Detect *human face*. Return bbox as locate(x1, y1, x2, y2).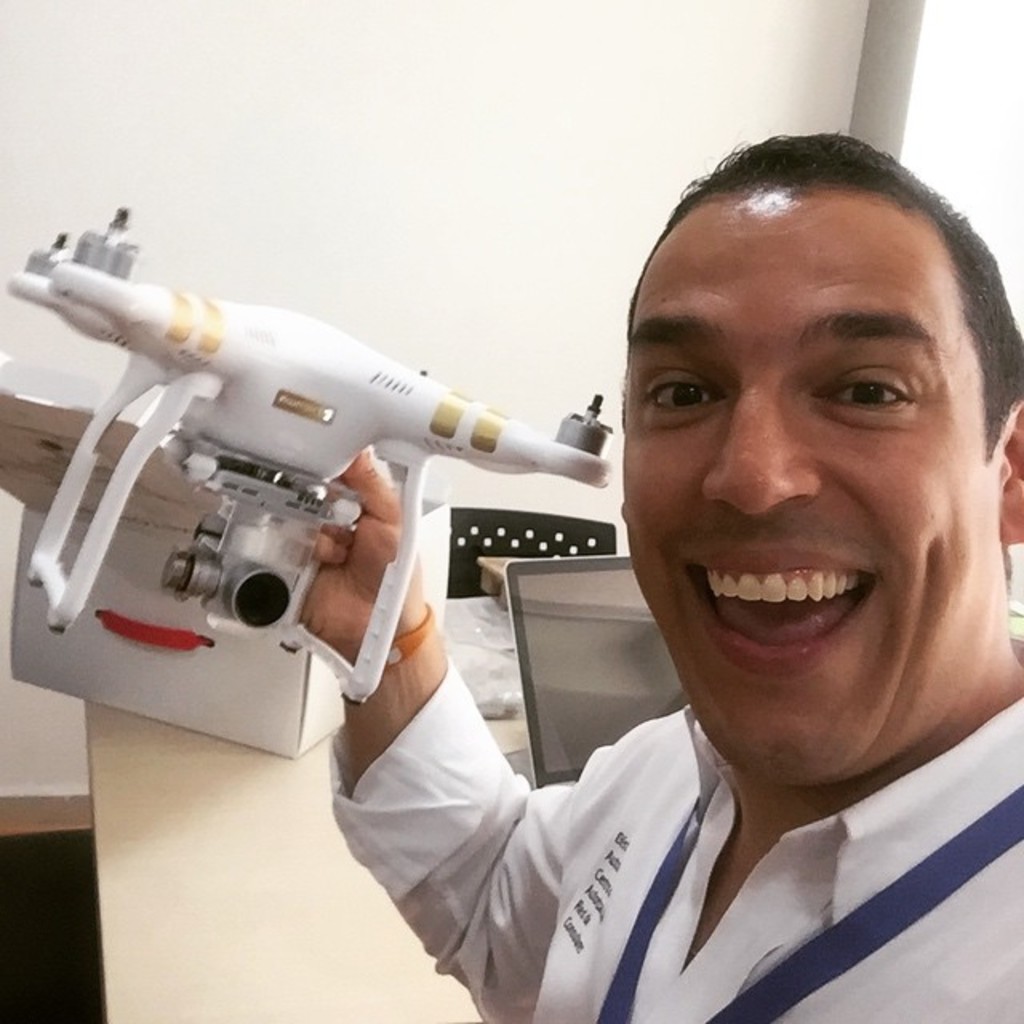
locate(613, 192, 971, 787).
